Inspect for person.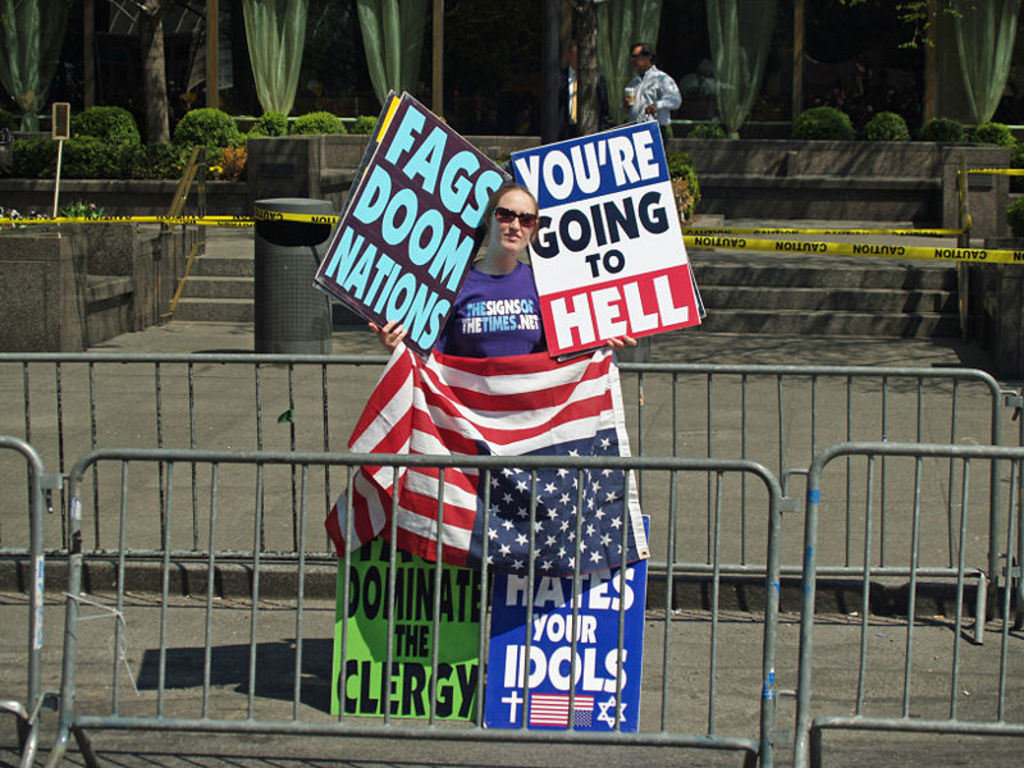
Inspection: rect(369, 183, 639, 349).
